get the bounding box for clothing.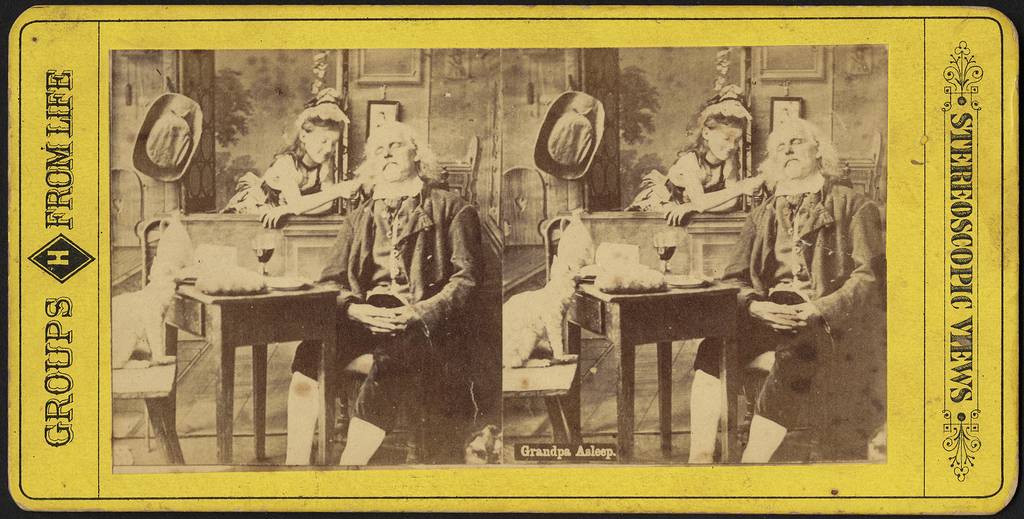
left=222, top=149, right=333, bottom=218.
